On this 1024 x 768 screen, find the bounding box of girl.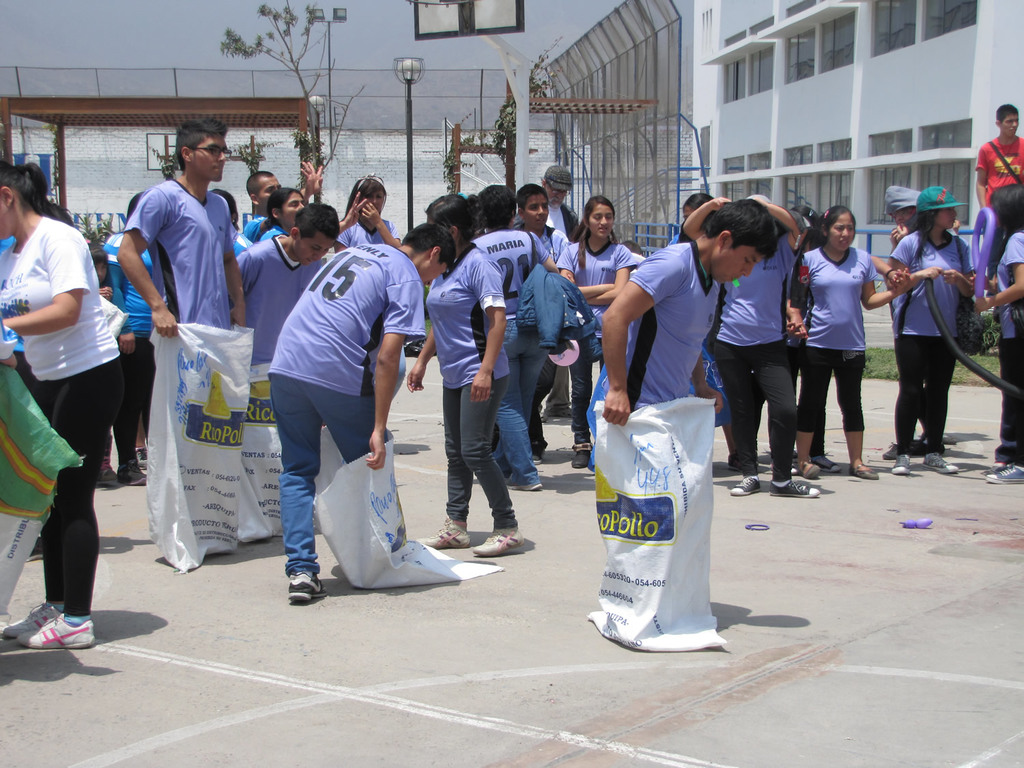
Bounding box: detection(262, 192, 307, 236).
